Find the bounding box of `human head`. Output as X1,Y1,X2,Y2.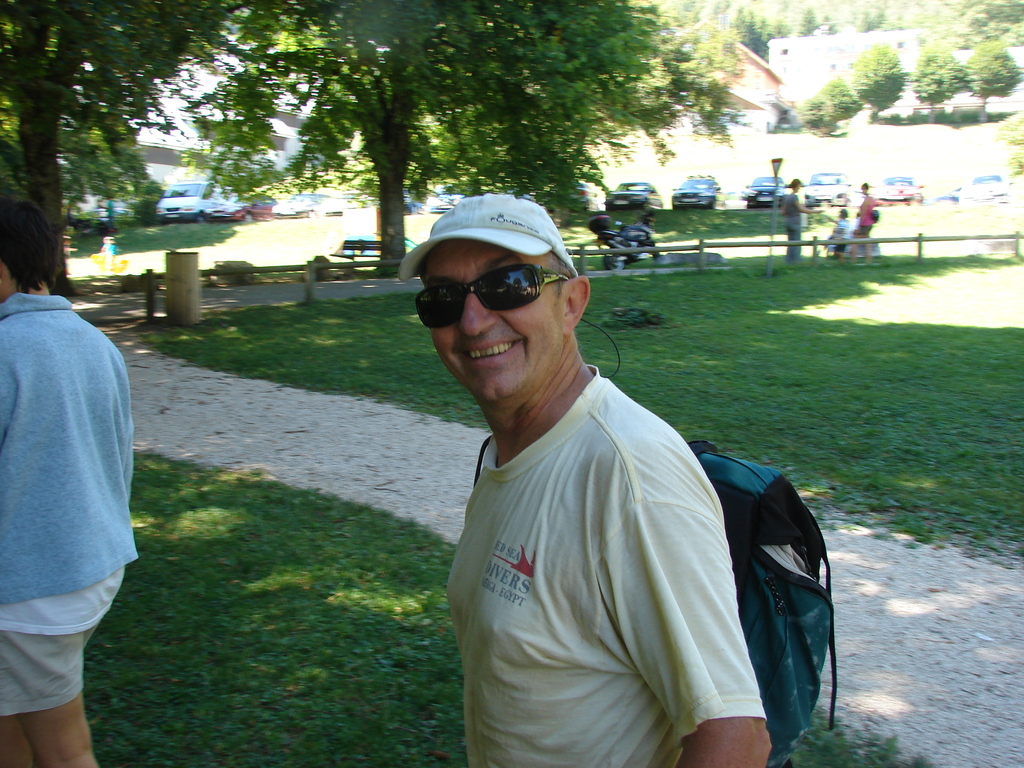
409,201,600,404.
